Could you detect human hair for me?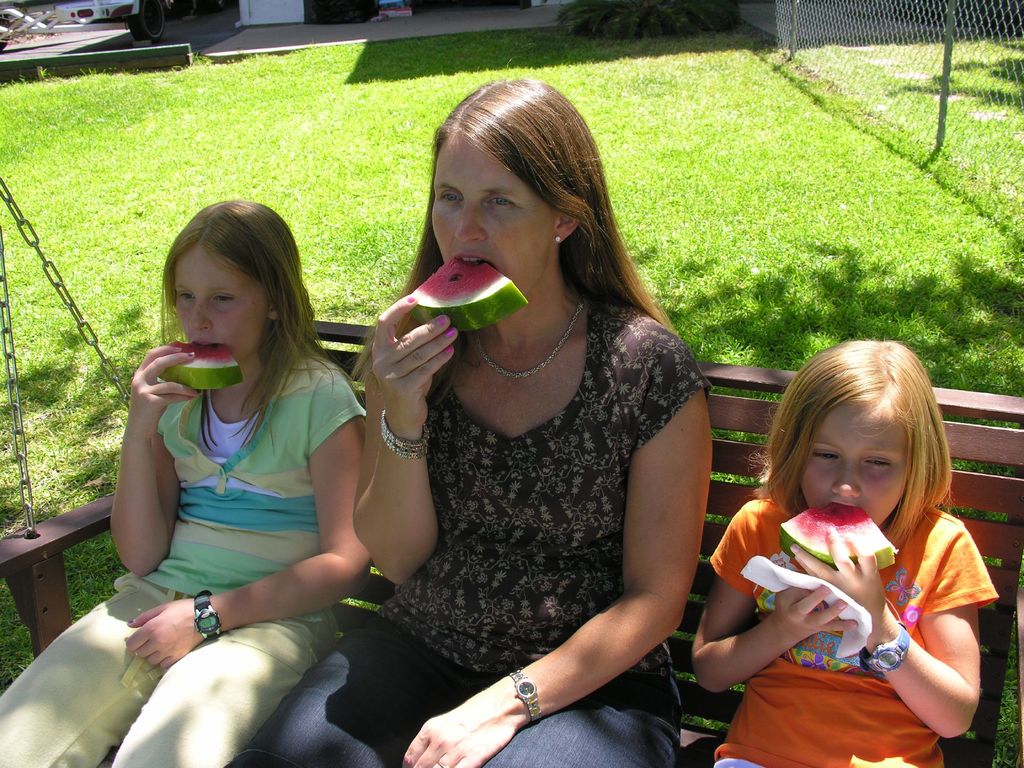
Detection result: select_region(768, 340, 949, 563).
